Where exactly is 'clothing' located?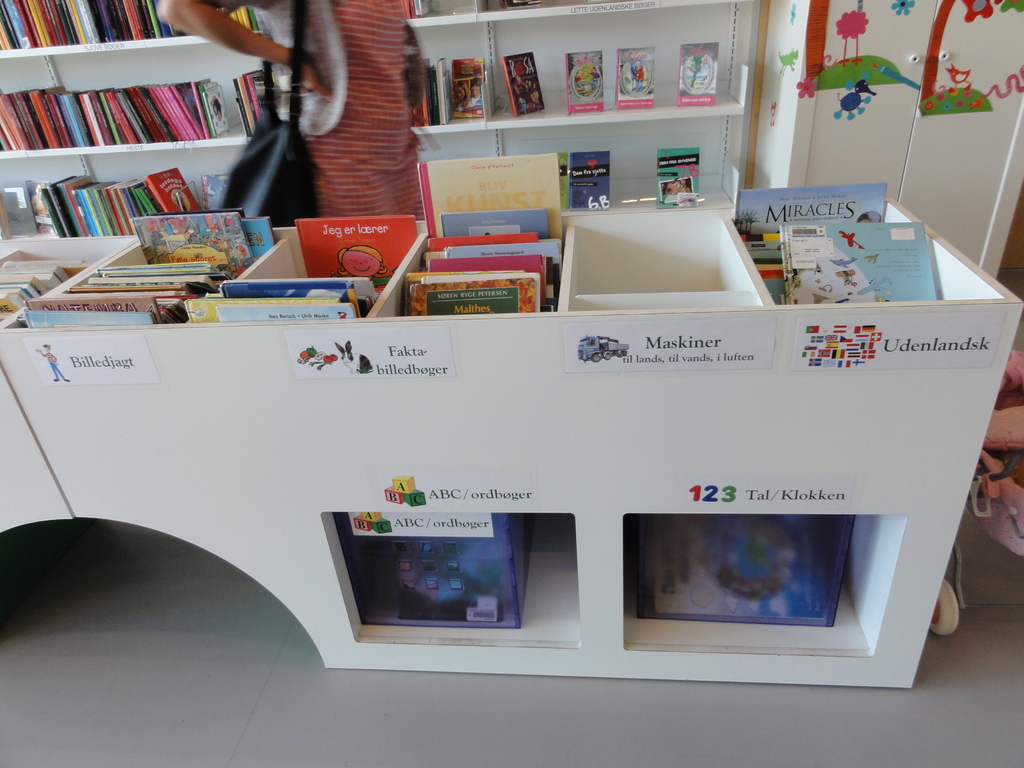
Its bounding box is (x1=223, y1=0, x2=424, y2=223).
